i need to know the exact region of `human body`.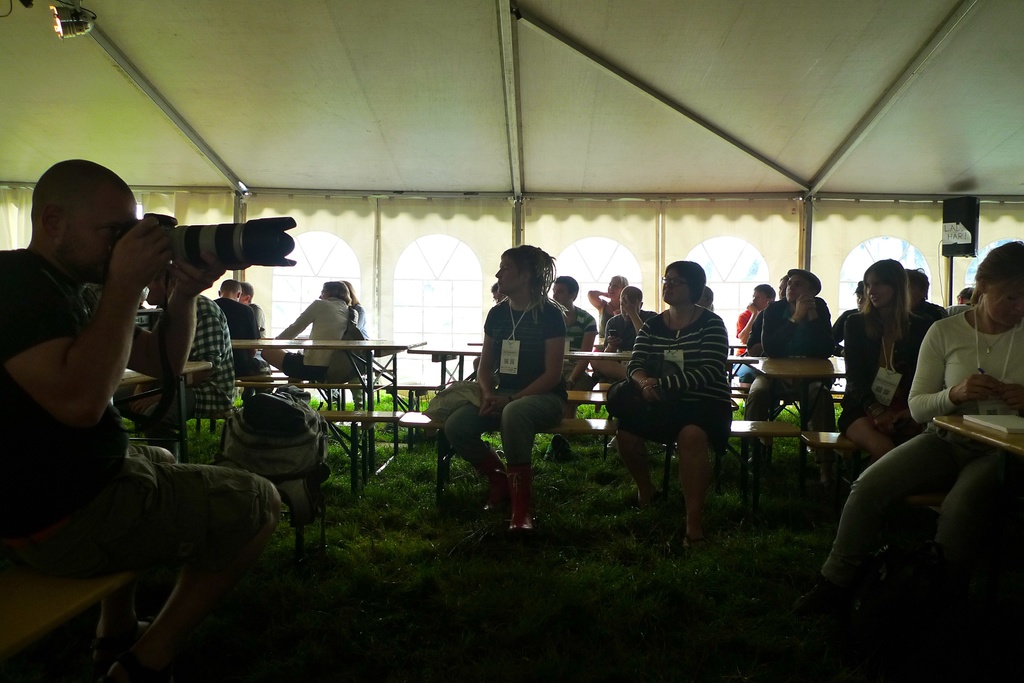
Region: locate(732, 286, 784, 380).
